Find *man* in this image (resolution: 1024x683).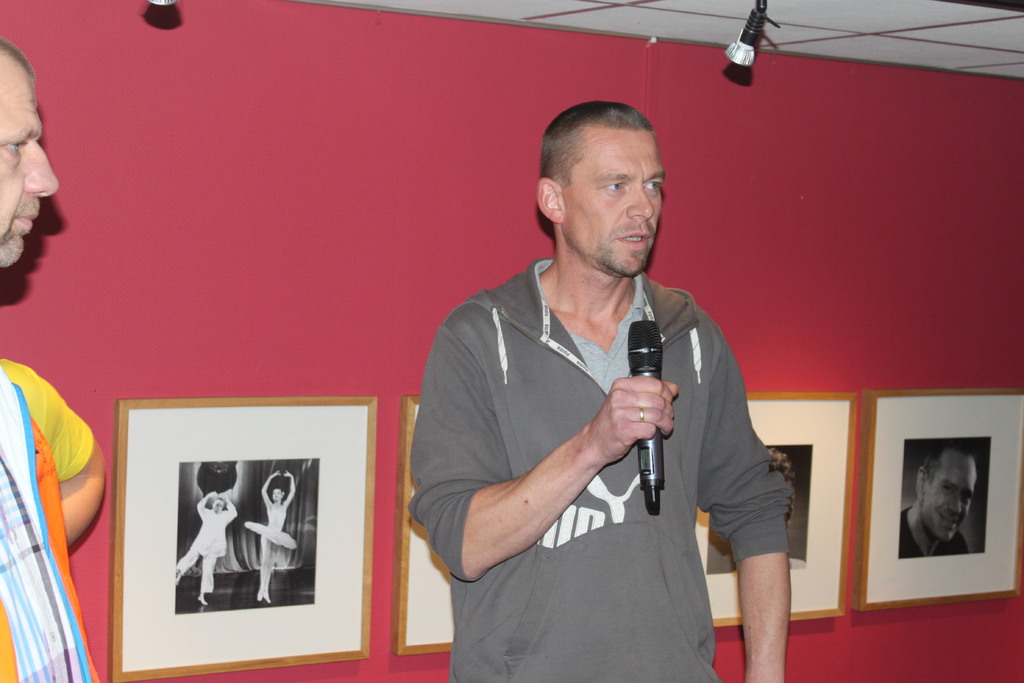
896:436:981:558.
